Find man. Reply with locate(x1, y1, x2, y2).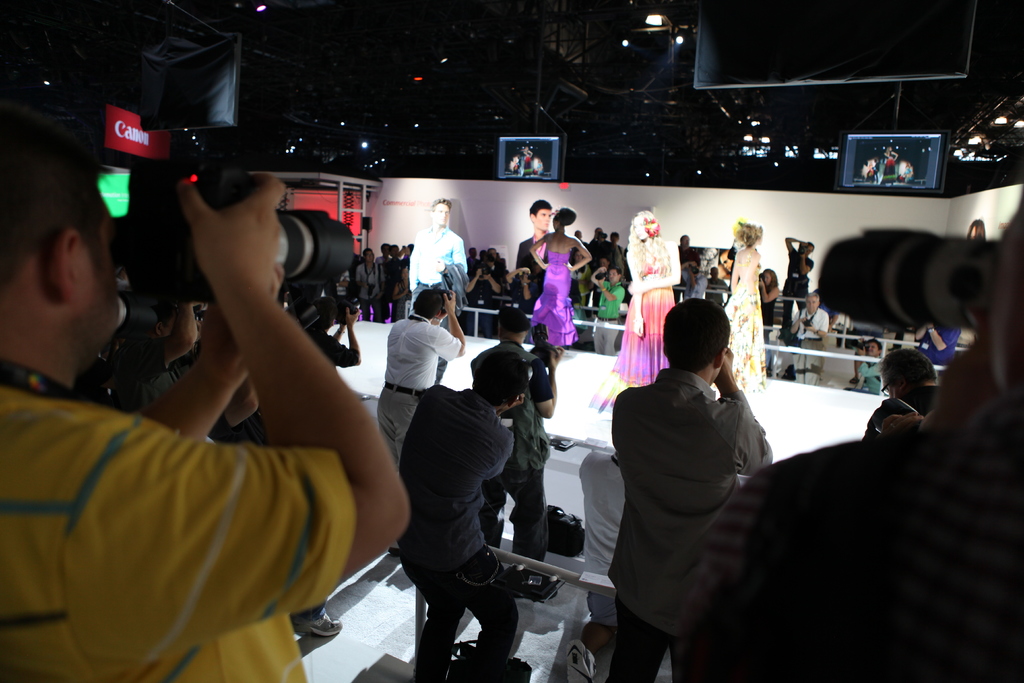
locate(611, 293, 774, 673).
